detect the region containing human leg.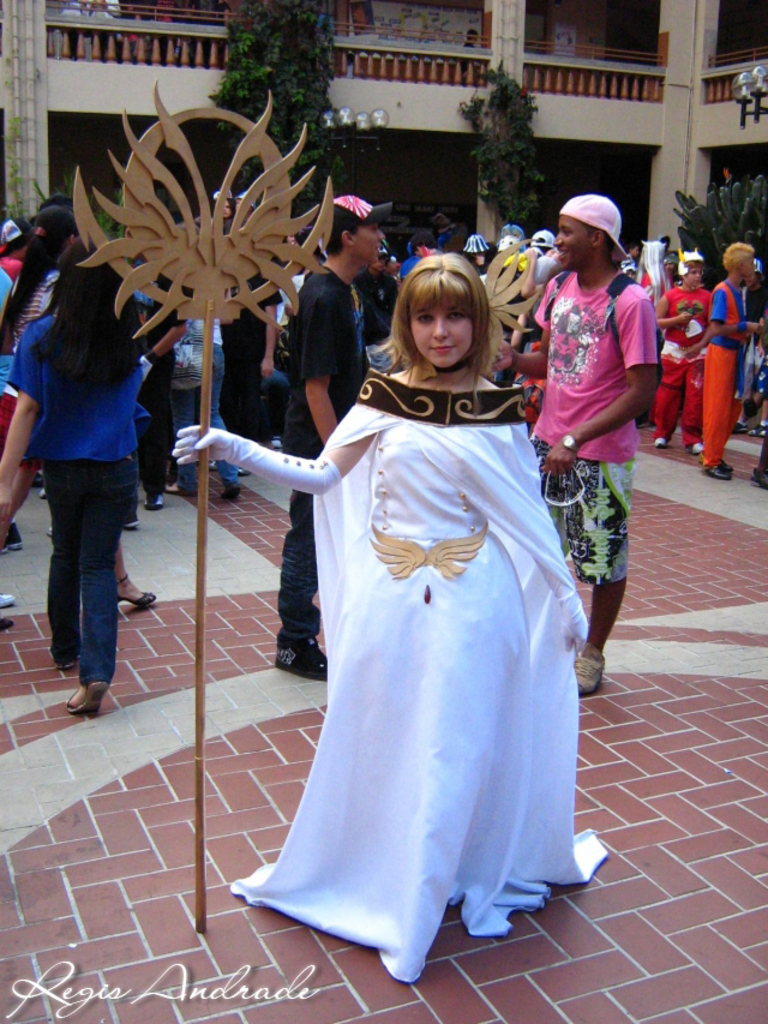
[x1=78, y1=461, x2=140, y2=713].
